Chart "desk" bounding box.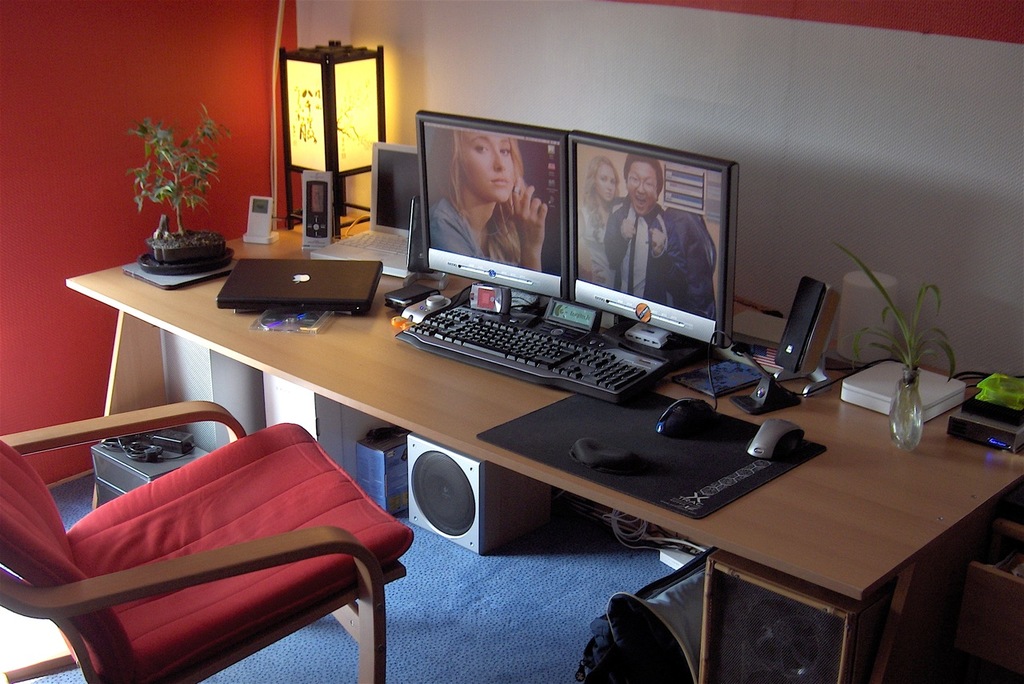
Charted: (65, 214, 1023, 683).
